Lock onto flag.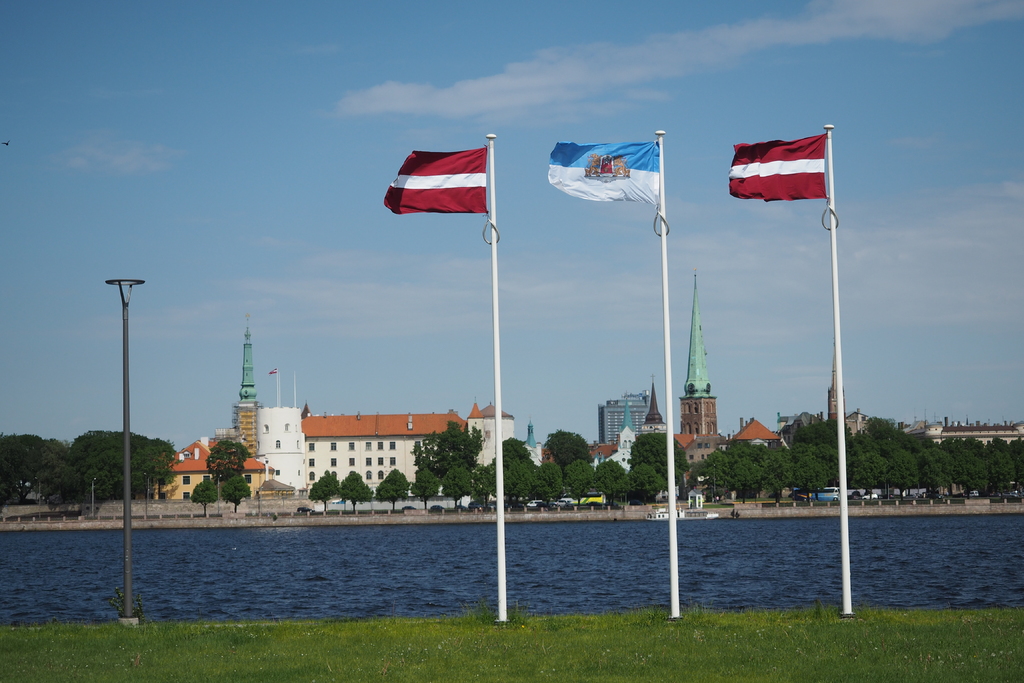
Locked: region(552, 139, 658, 205).
